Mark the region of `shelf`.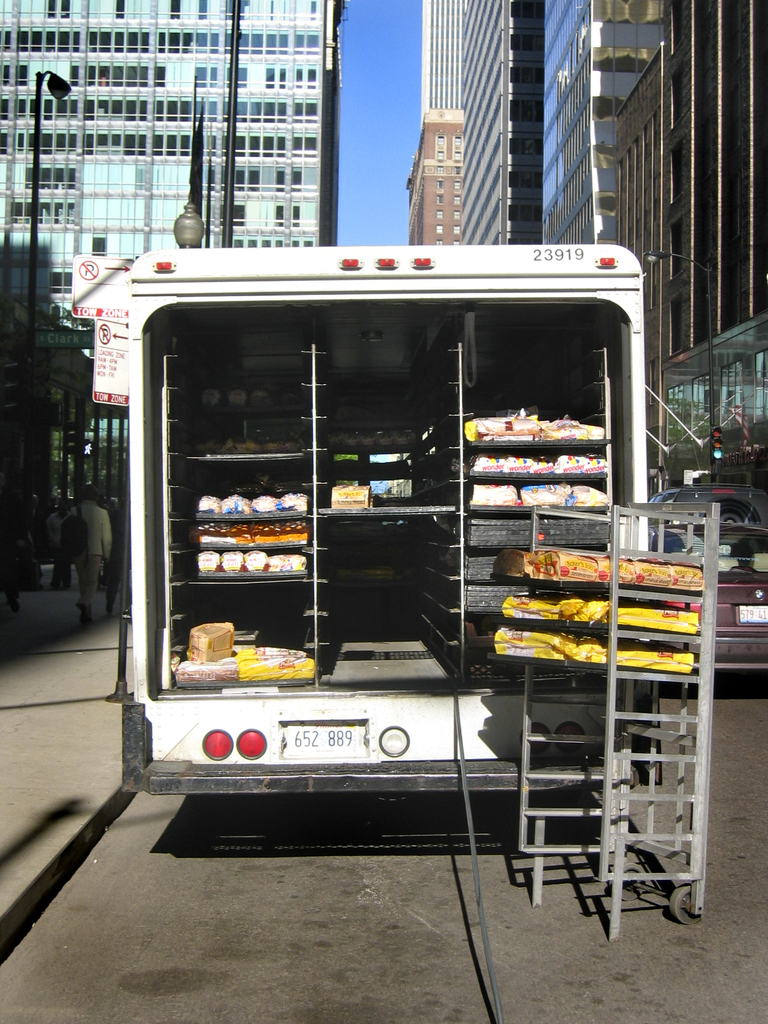
Region: 157/337/314/684.
